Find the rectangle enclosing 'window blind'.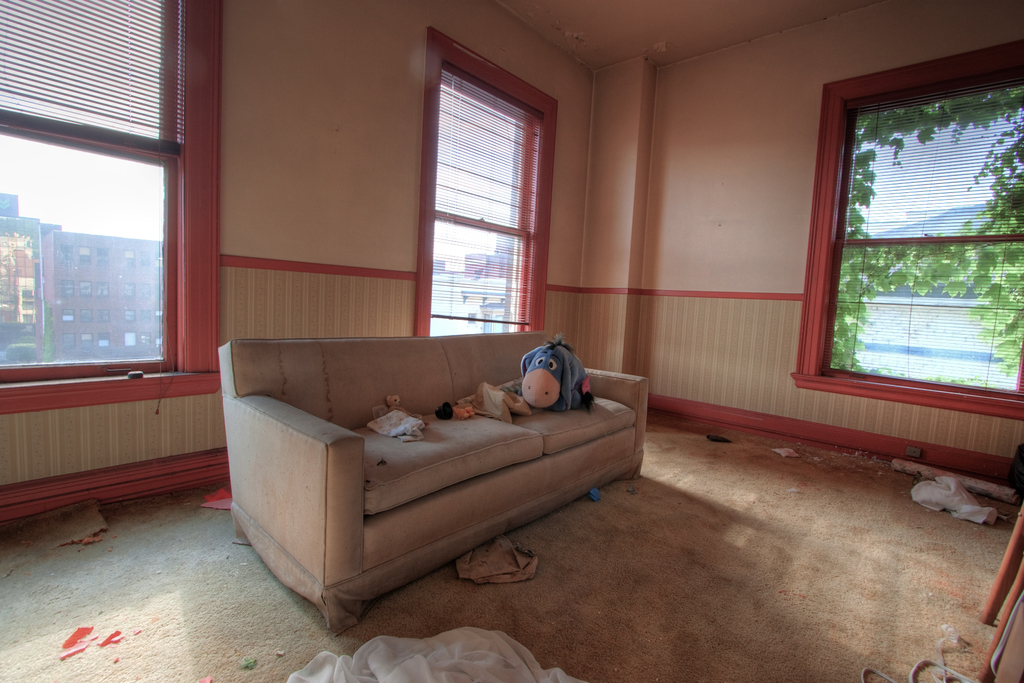
region(430, 62, 547, 331).
